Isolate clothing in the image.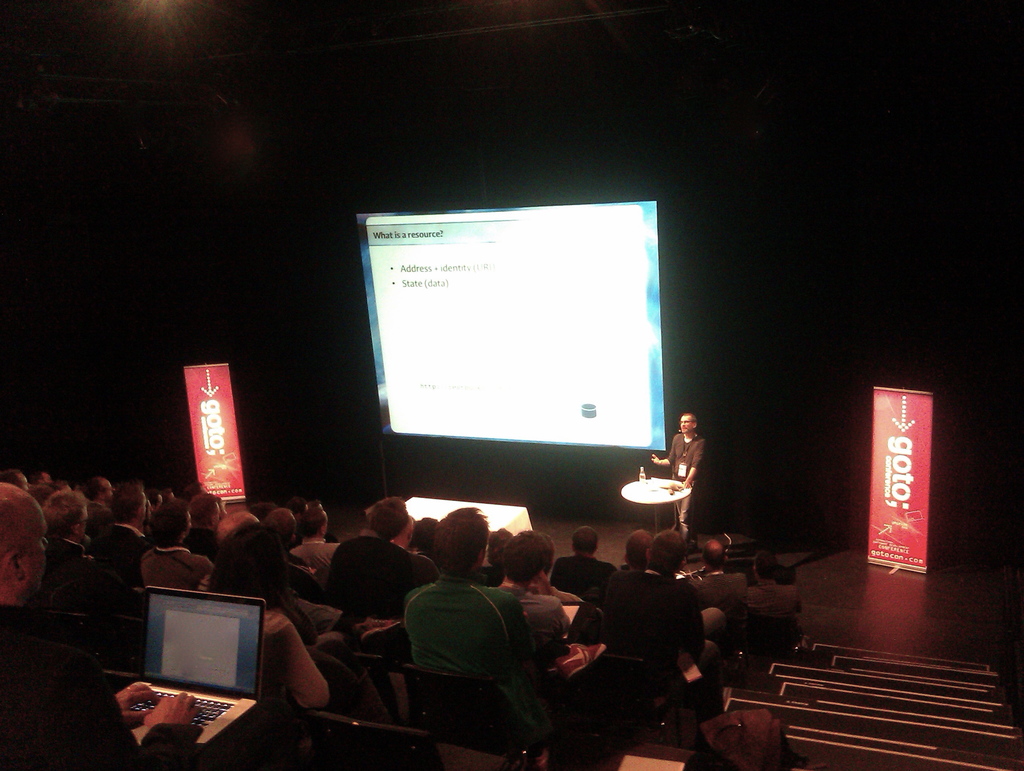
Isolated region: {"x1": 751, "y1": 578, "x2": 799, "y2": 663}.
